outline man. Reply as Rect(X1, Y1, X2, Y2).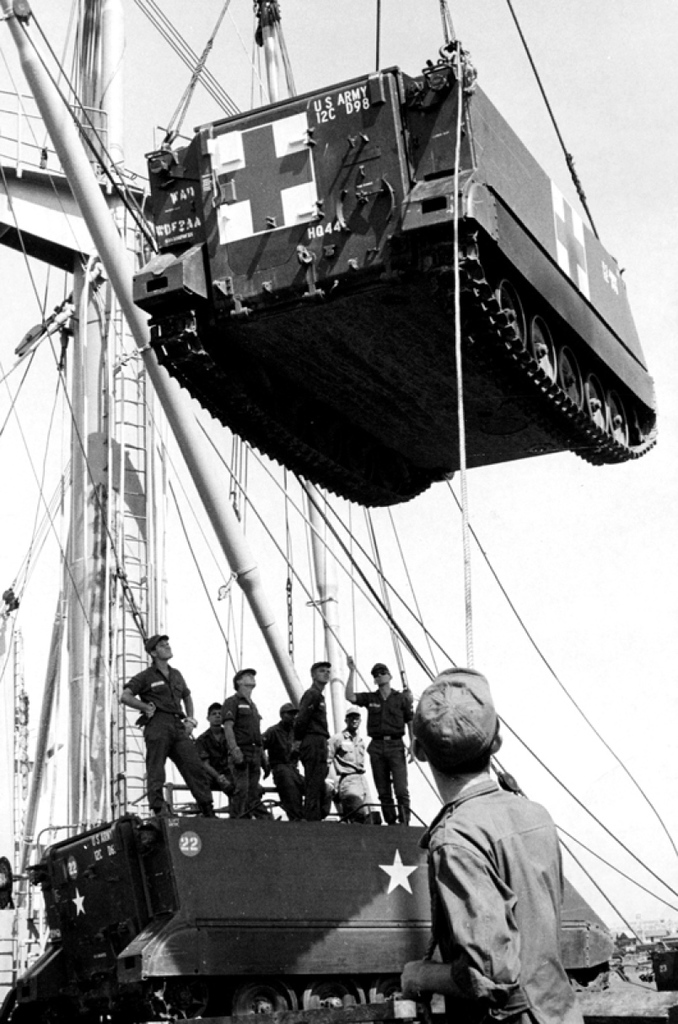
Rect(407, 670, 580, 1023).
